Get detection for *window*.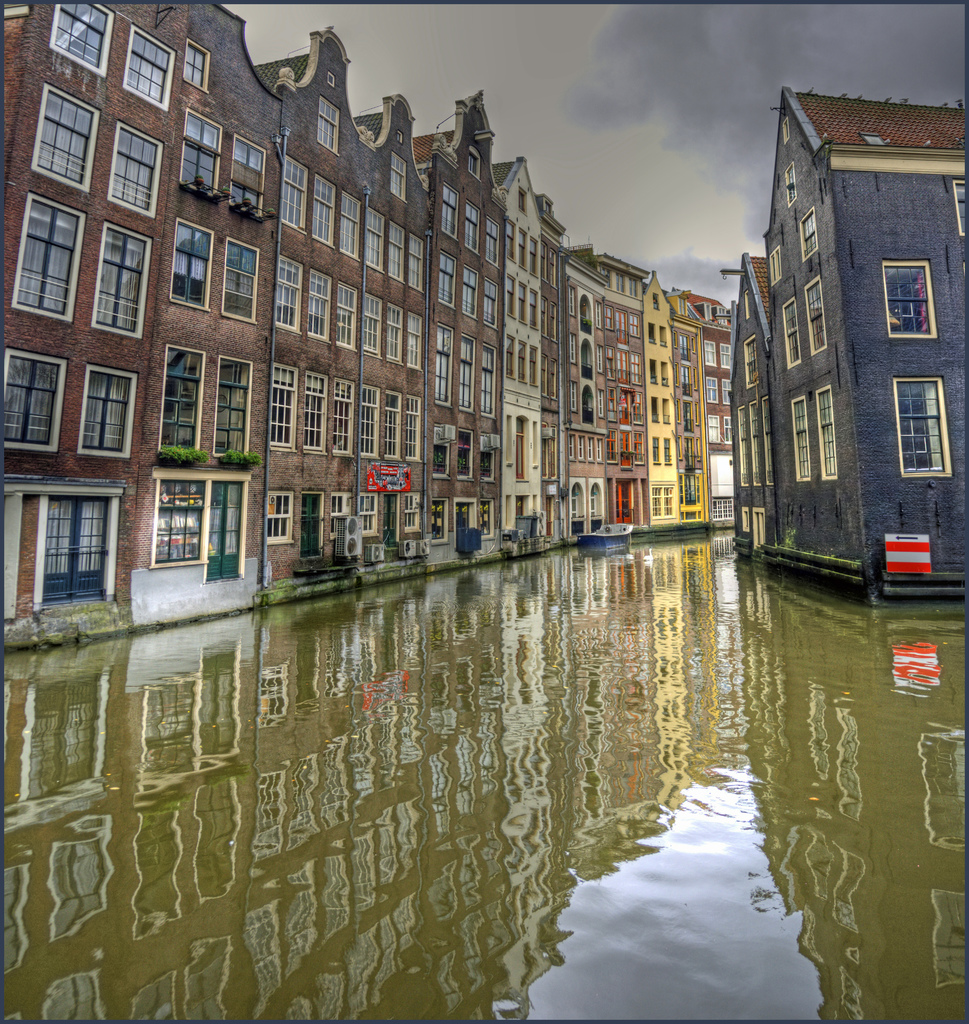
Detection: bbox(368, 216, 389, 272).
